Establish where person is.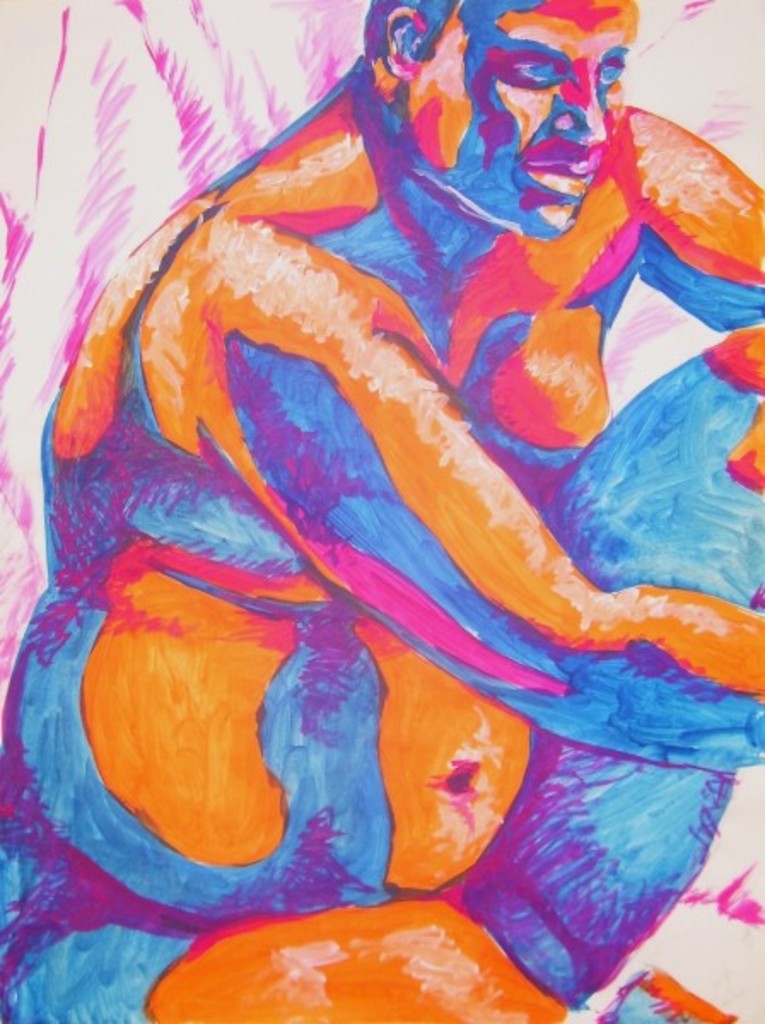
Established at [0, 0, 763, 1022].
